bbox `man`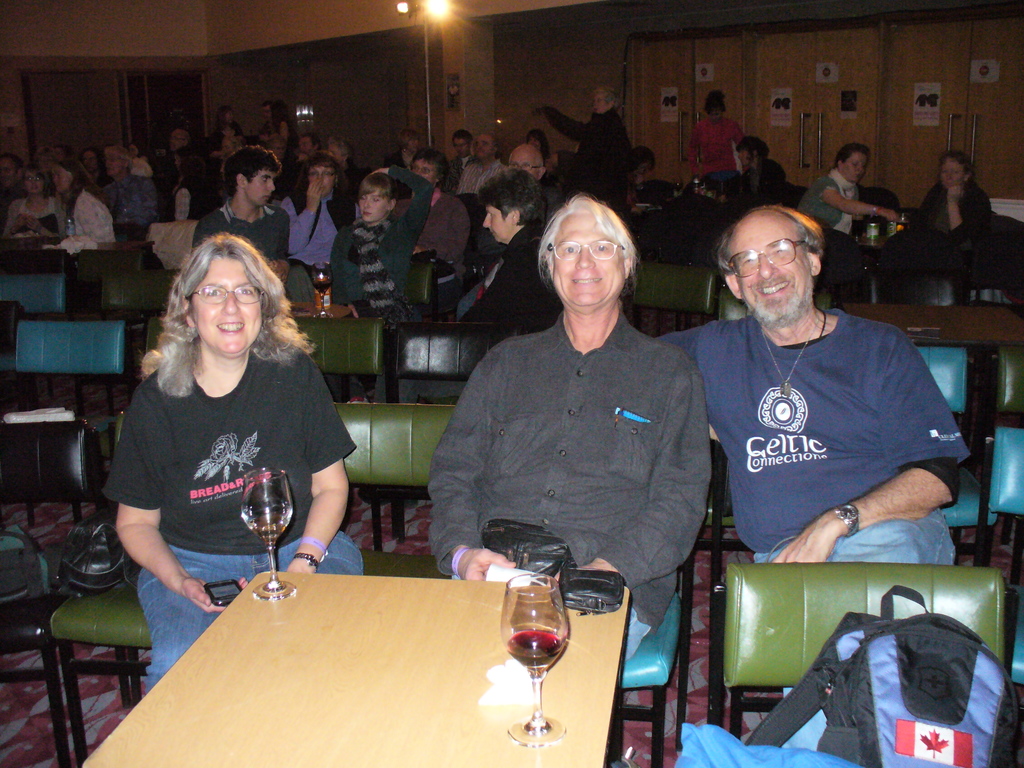
bbox=[452, 141, 566, 320]
